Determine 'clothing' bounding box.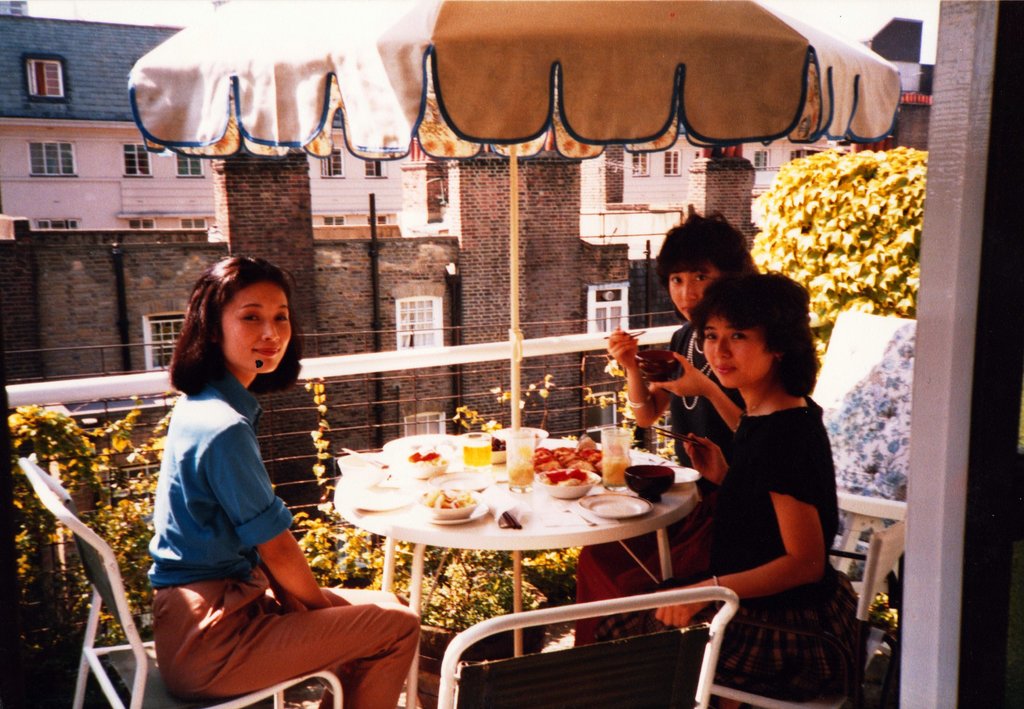
Determined: region(698, 409, 849, 690).
